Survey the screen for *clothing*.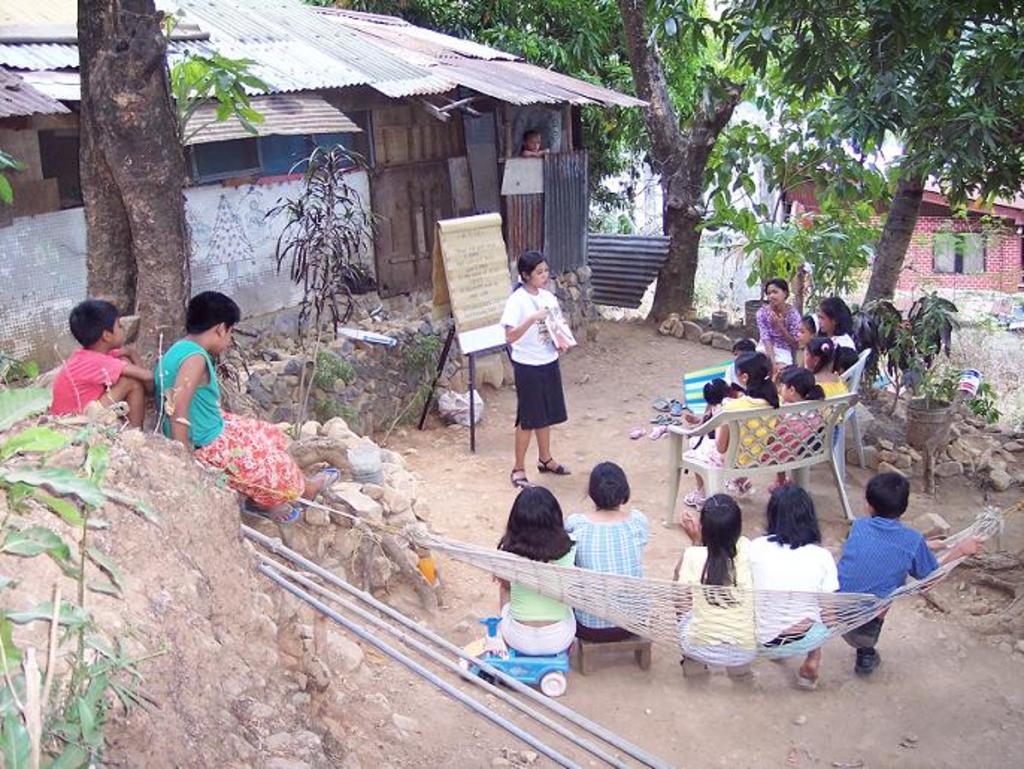
Survey found: BBox(502, 288, 572, 429).
